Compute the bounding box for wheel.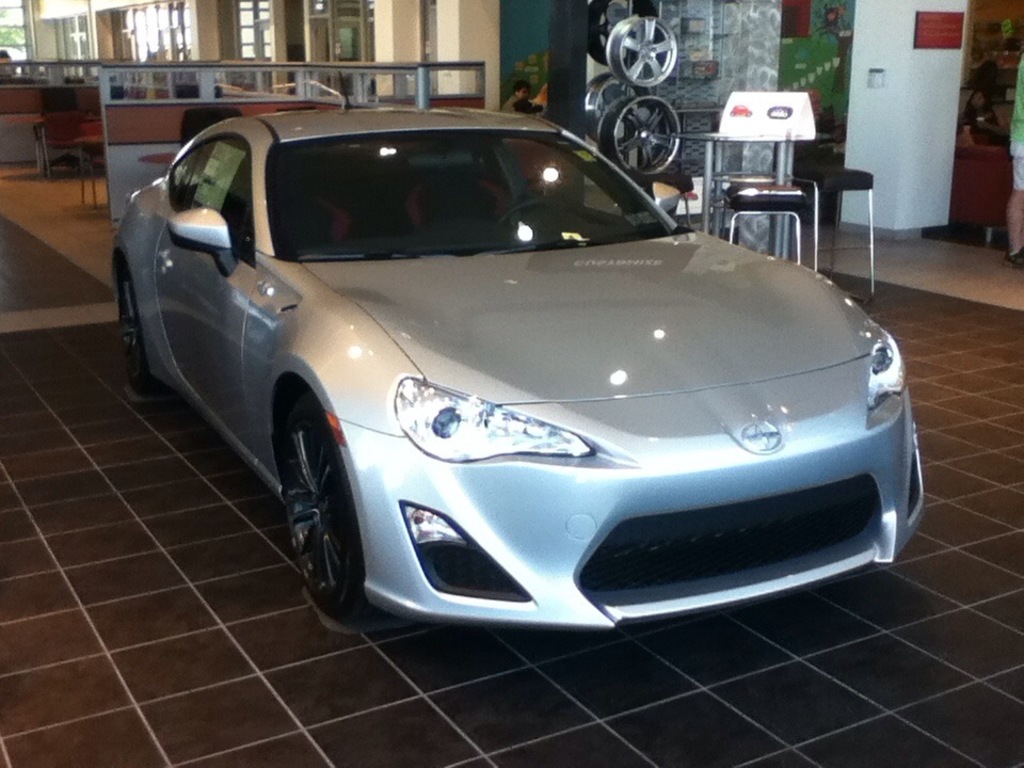
bbox(596, 97, 683, 178).
